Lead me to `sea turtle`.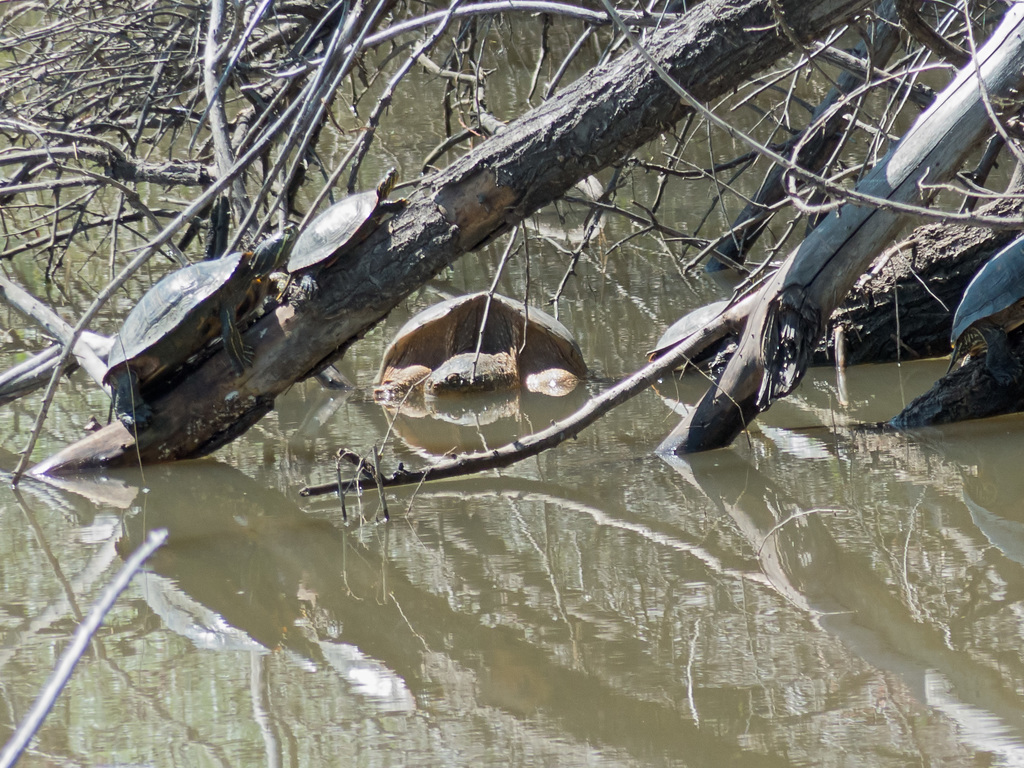
Lead to (99,234,297,431).
